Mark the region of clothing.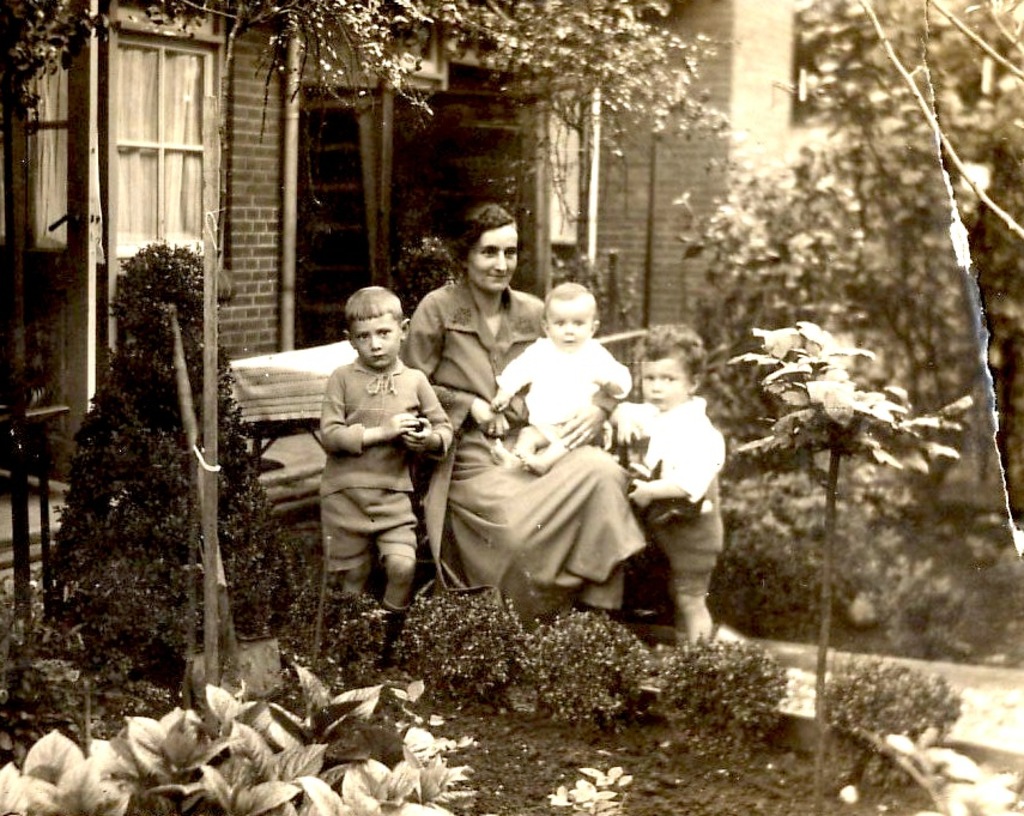
Region: (499, 337, 625, 469).
